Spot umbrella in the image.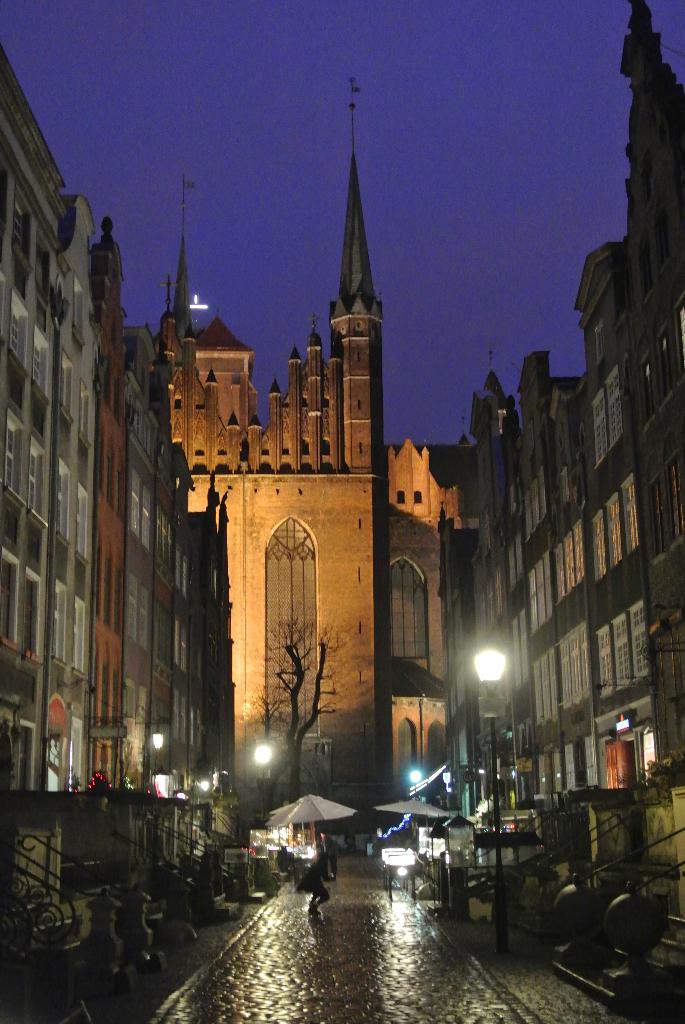
umbrella found at detection(374, 798, 446, 833).
